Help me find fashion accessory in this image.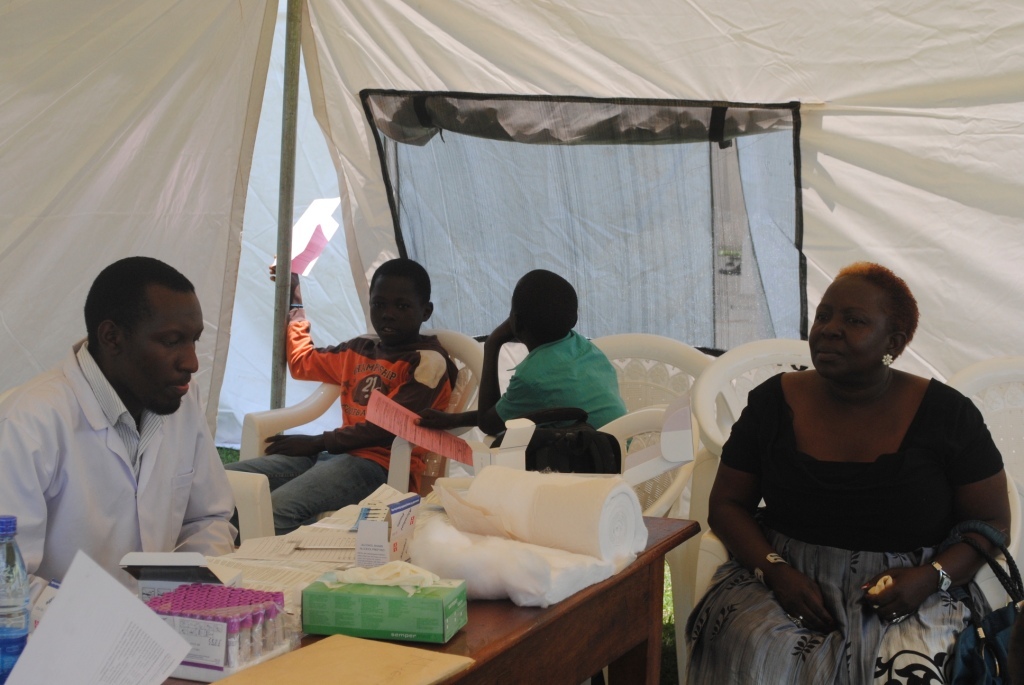
Found it: locate(879, 353, 891, 366).
